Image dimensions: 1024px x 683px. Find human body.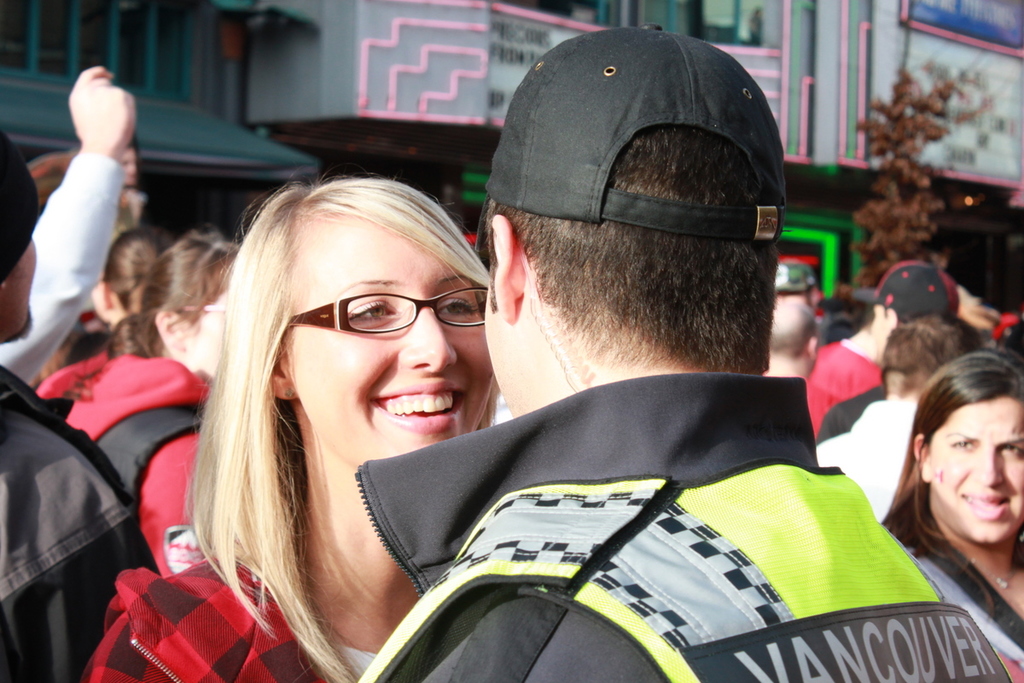
x1=0 y1=64 x2=135 y2=385.
